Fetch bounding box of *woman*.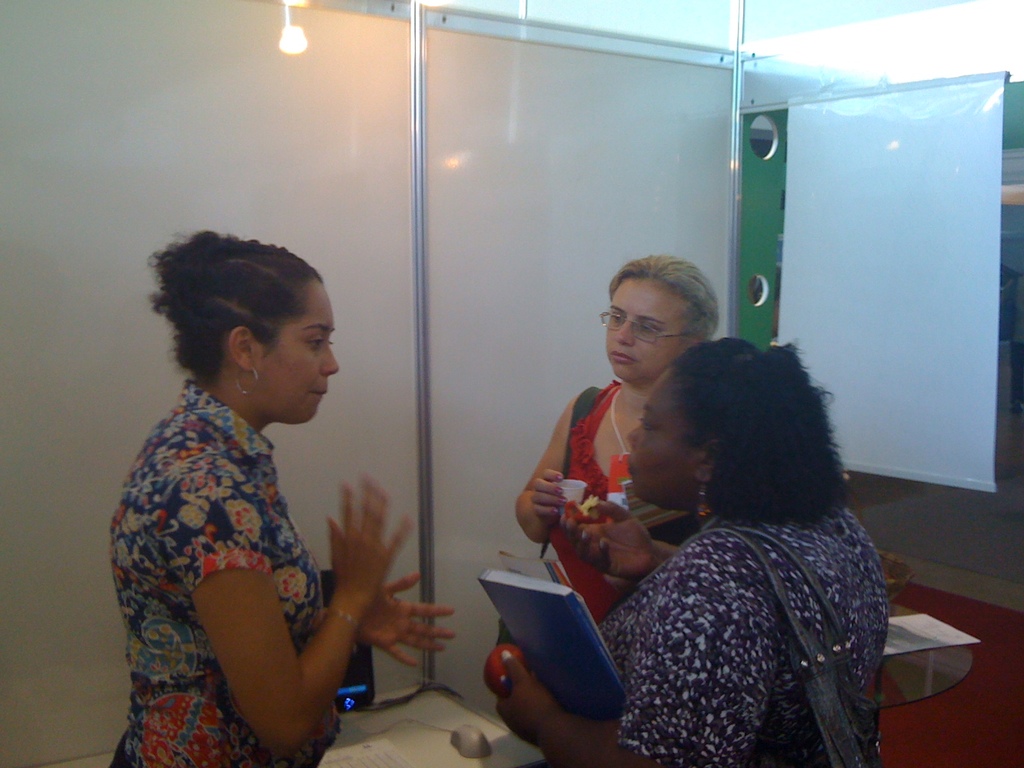
Bbox: select_region(492, 332, 895, 767).
